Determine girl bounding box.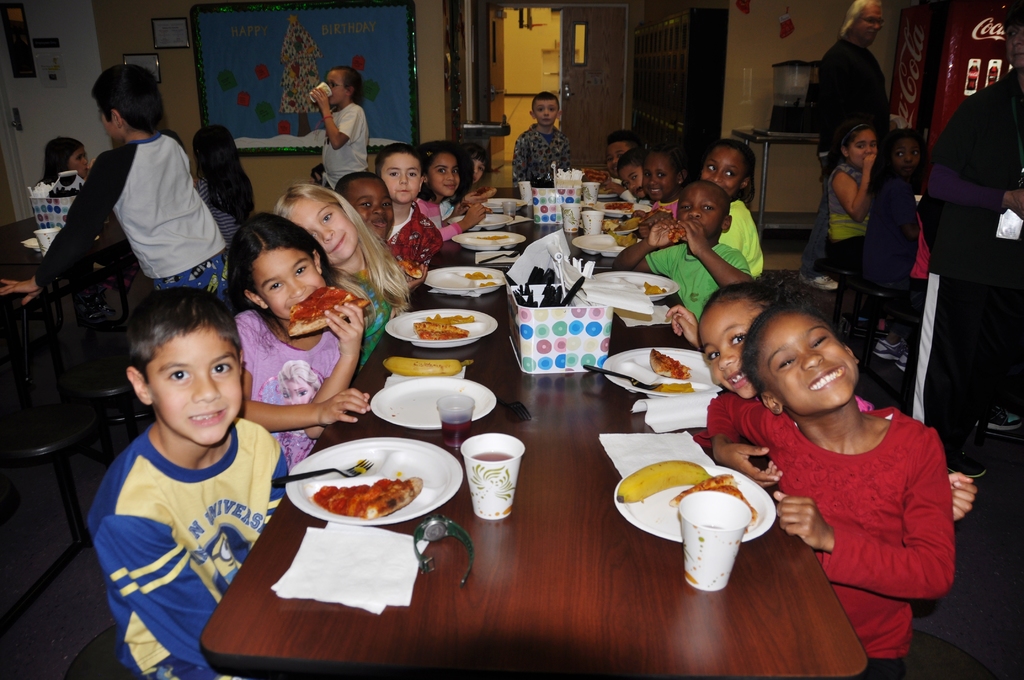
Determined: bbox=[419, 139, 486, 240].
